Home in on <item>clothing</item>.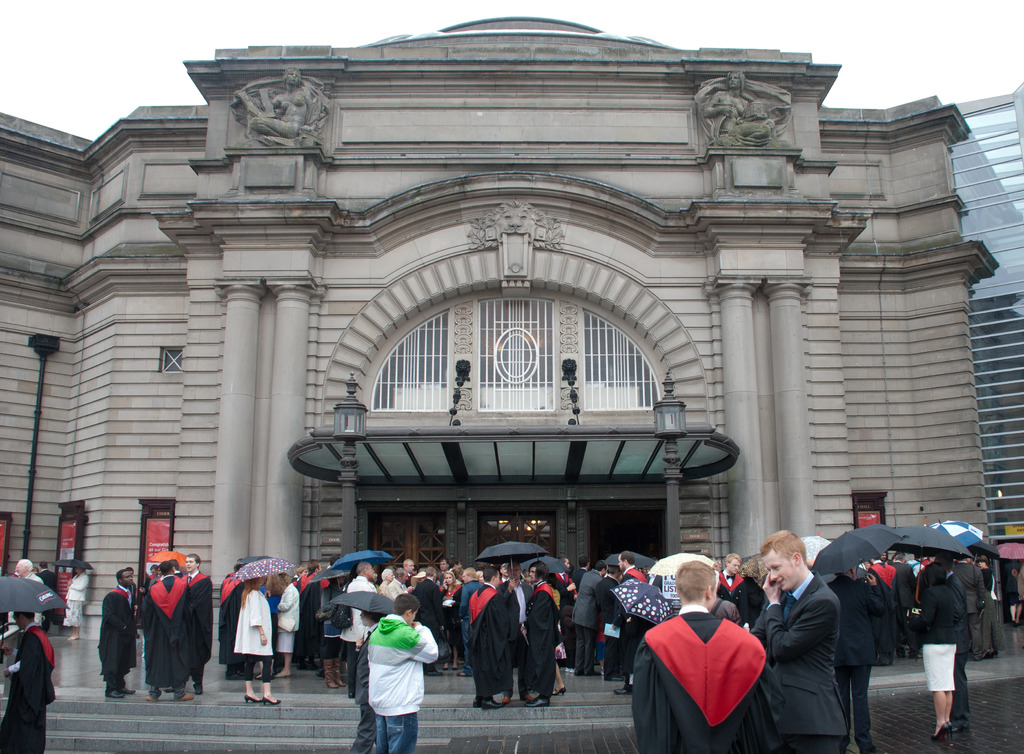
Homed in at box(342, 575, 376, 692).
